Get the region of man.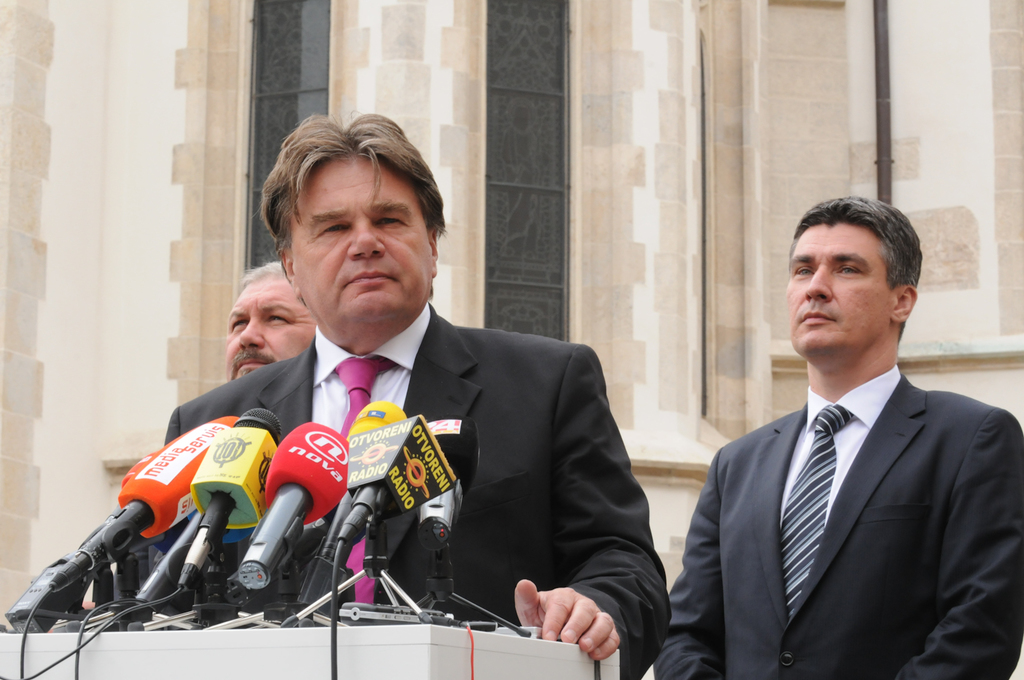
{"left": 79, "top": 108, "right": 672, "bottom": 679}.
